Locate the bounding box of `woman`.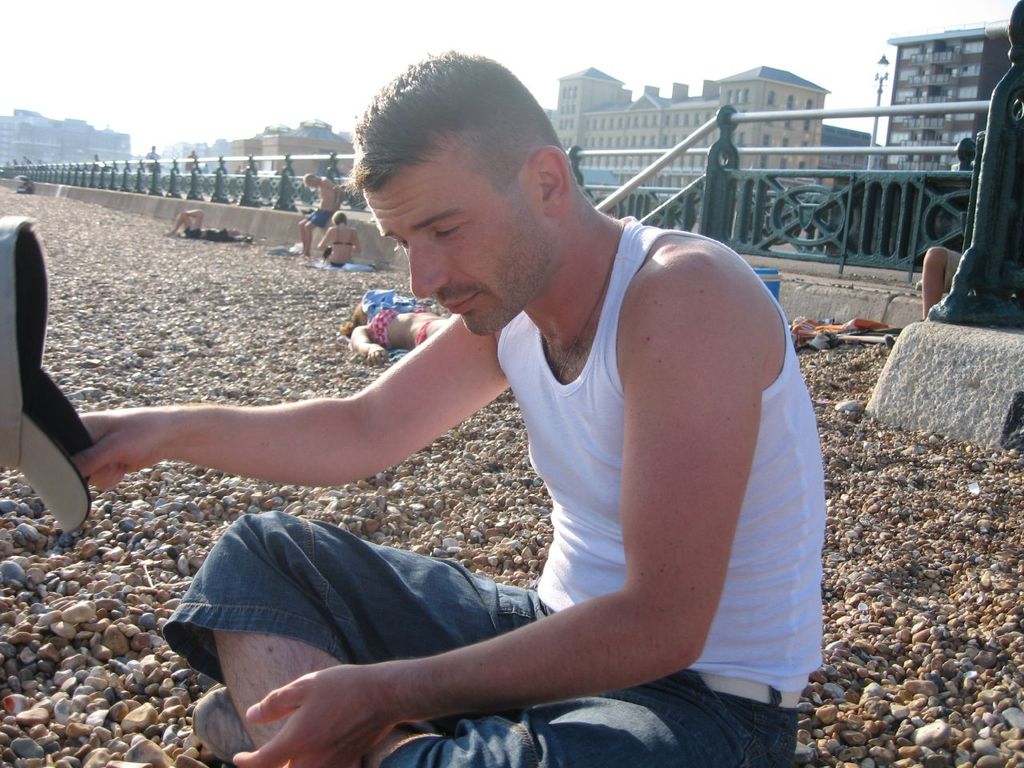
Bounding box: crop(317, 207, 358, 269).
